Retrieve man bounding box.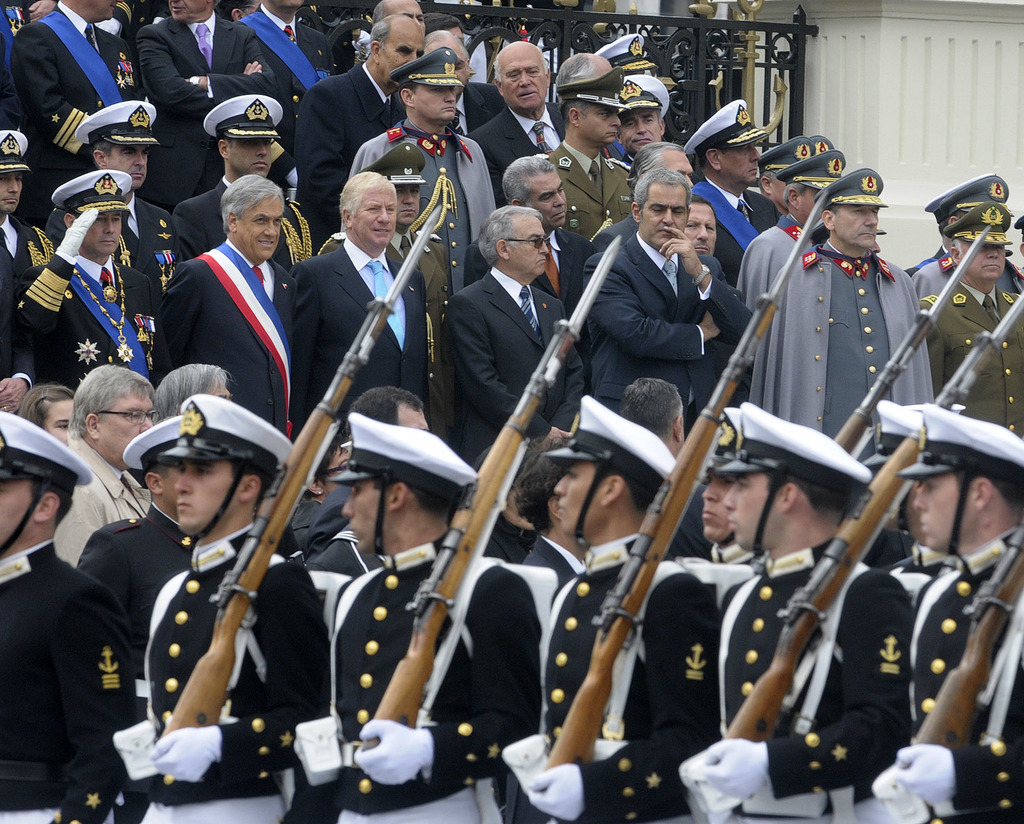
Bounding box: pyautogui.locateOnScreen(305, 418, 555, 821).
